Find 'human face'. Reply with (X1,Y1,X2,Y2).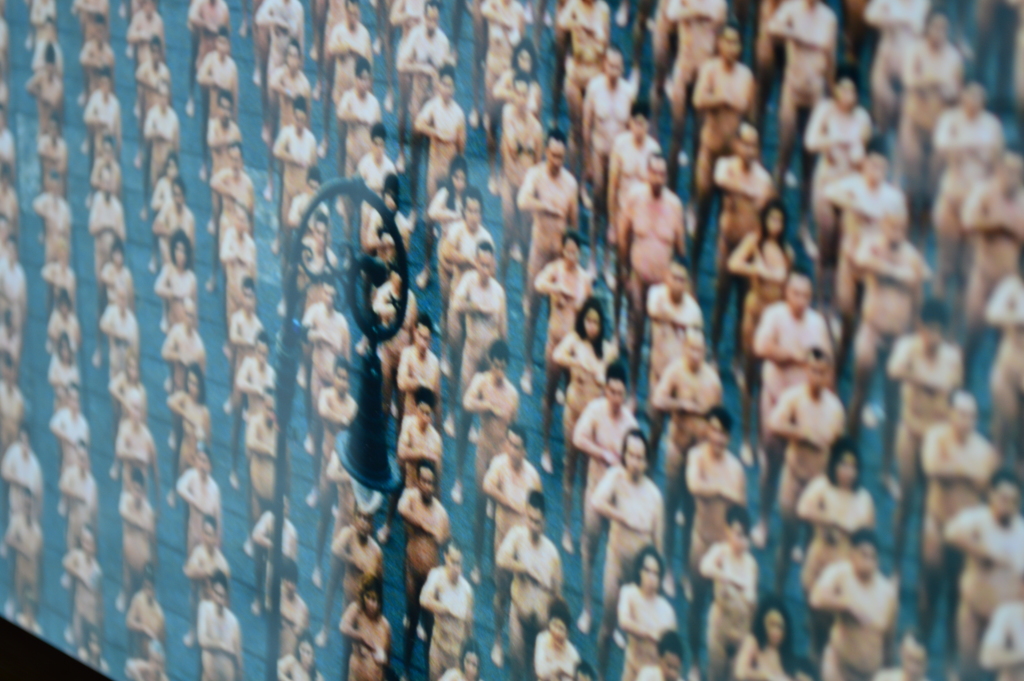
(783,280,812,319).
